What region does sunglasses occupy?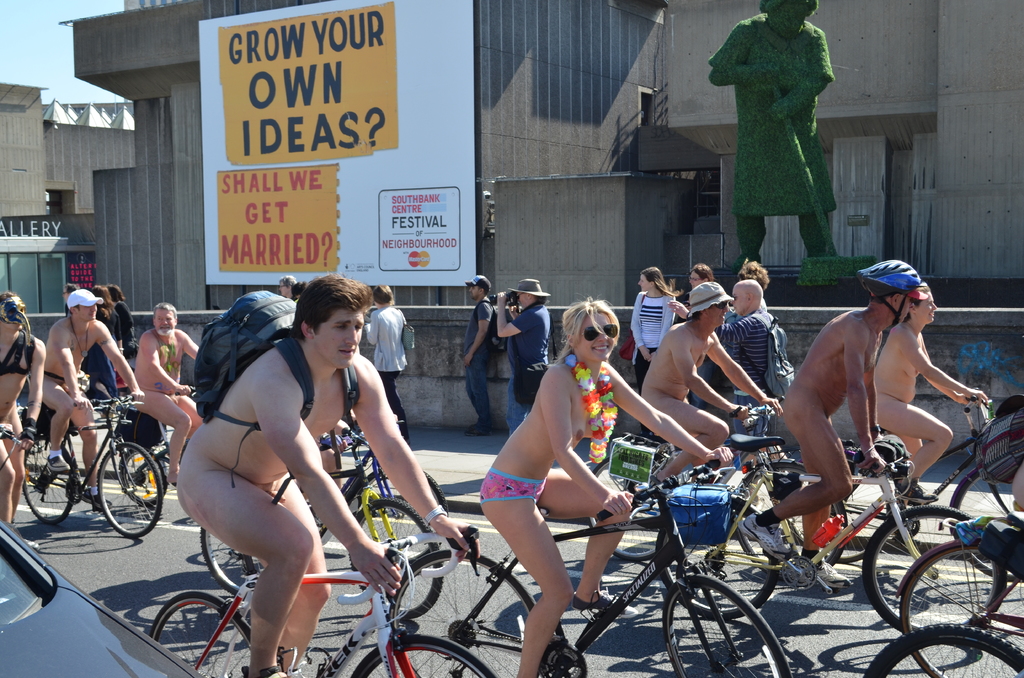
(712, 302, 729, 311).
